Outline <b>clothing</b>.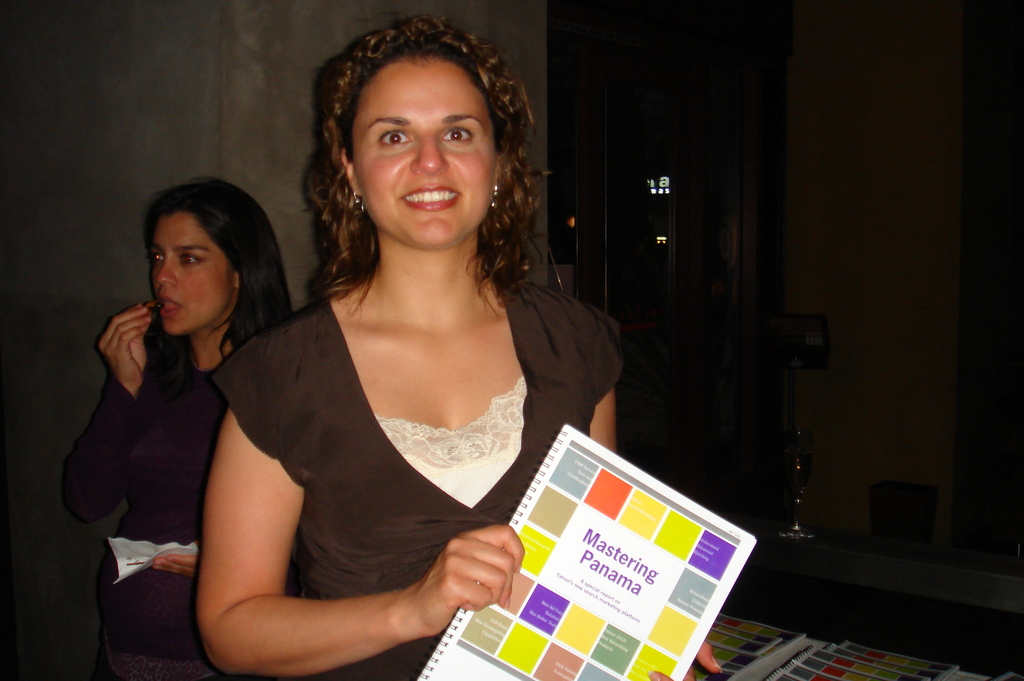
Outline: detection(63, 318, 241, 680).
